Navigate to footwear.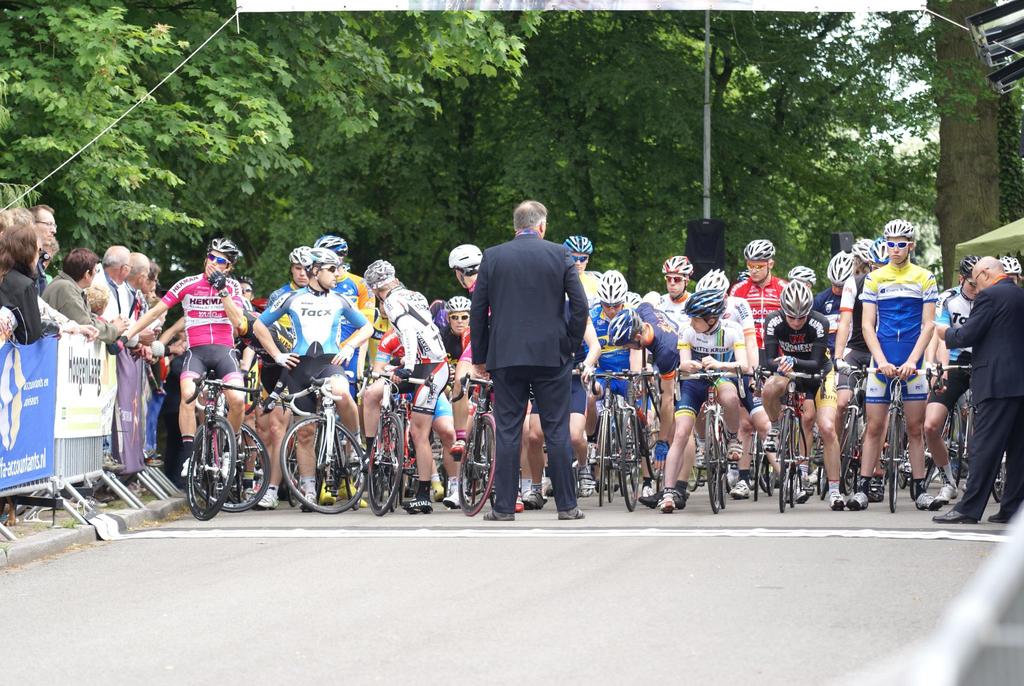
Navigation target: bbox=[797, 486, 810, 504].
